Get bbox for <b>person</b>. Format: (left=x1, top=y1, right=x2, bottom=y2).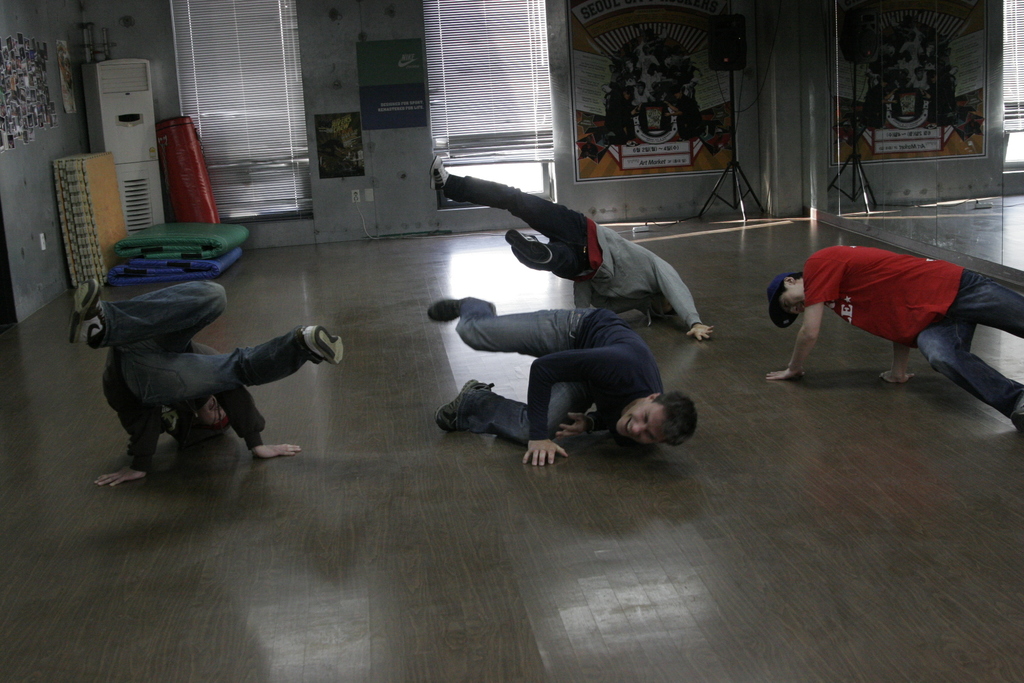
(left=772, top=242, right=1023, bottom=429).
